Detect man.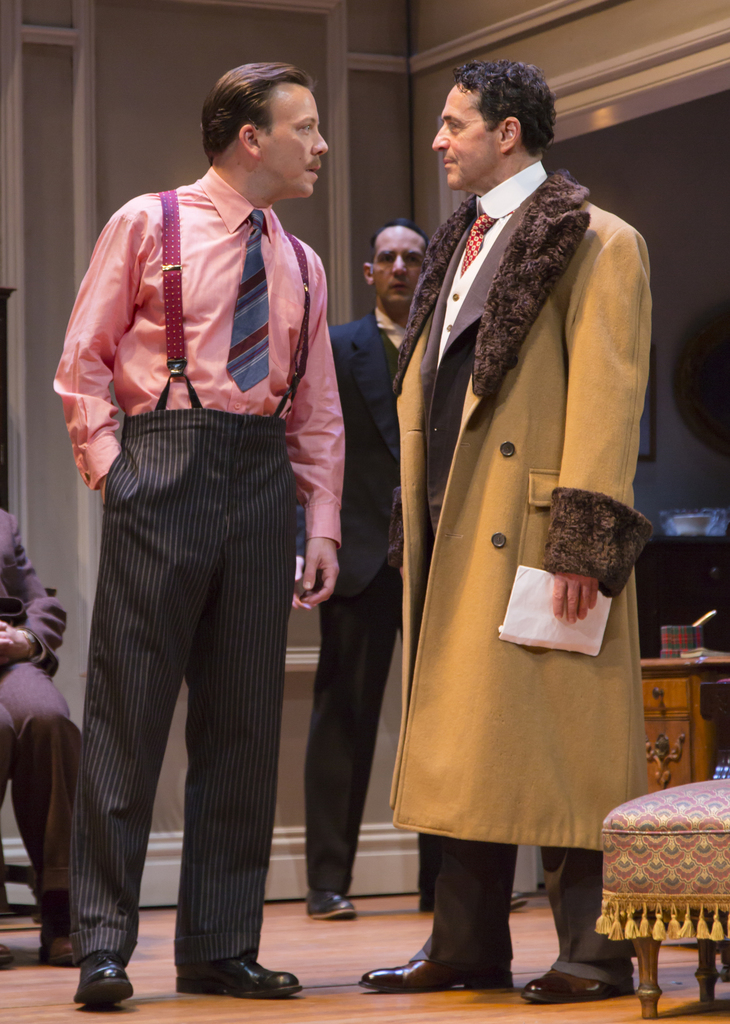
Detected at 51 61 346 1011.
